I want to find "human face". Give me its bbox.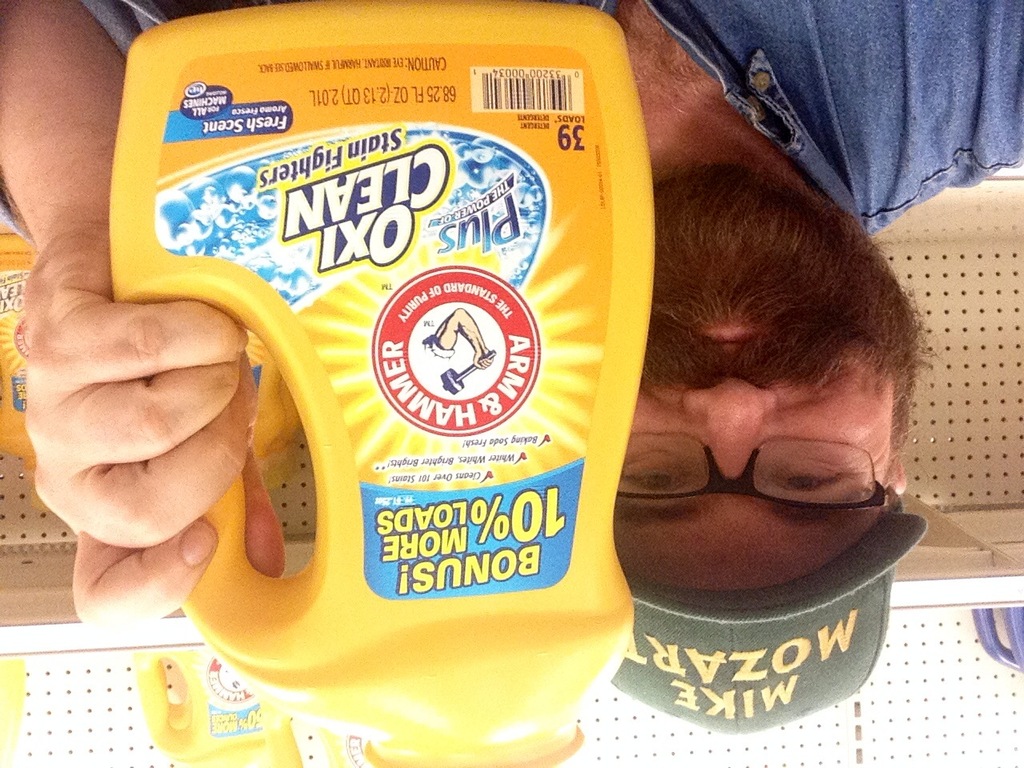
[610, 158, 939, 595].
